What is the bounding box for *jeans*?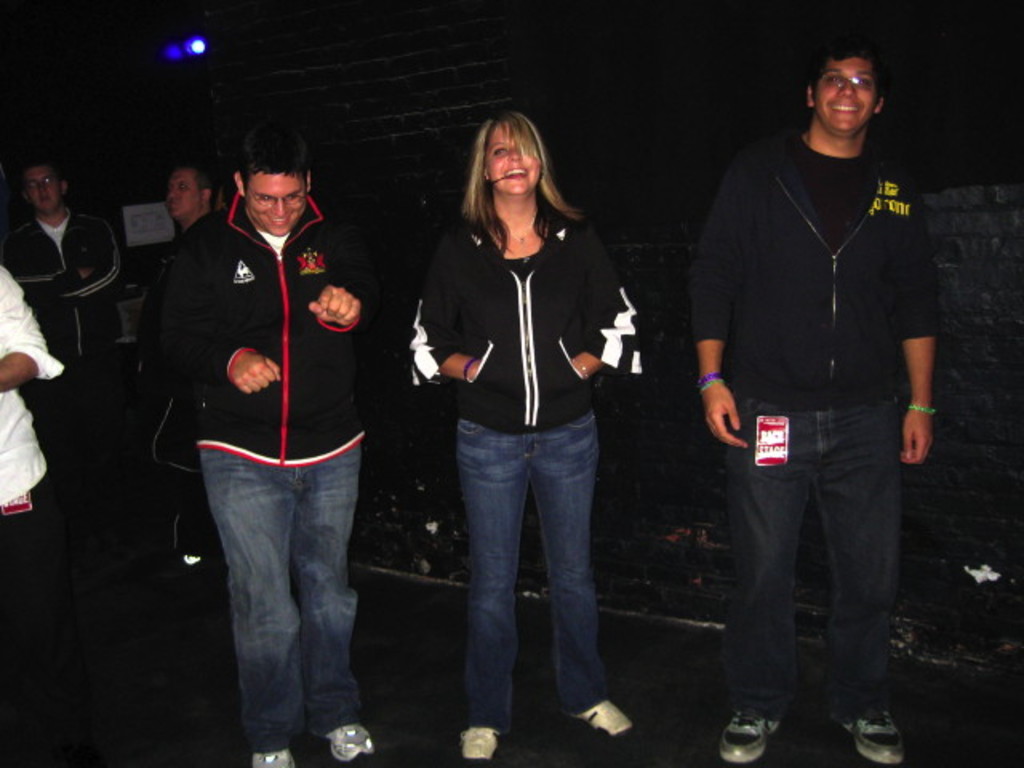
l=461, t=411, r=603, b=736.
